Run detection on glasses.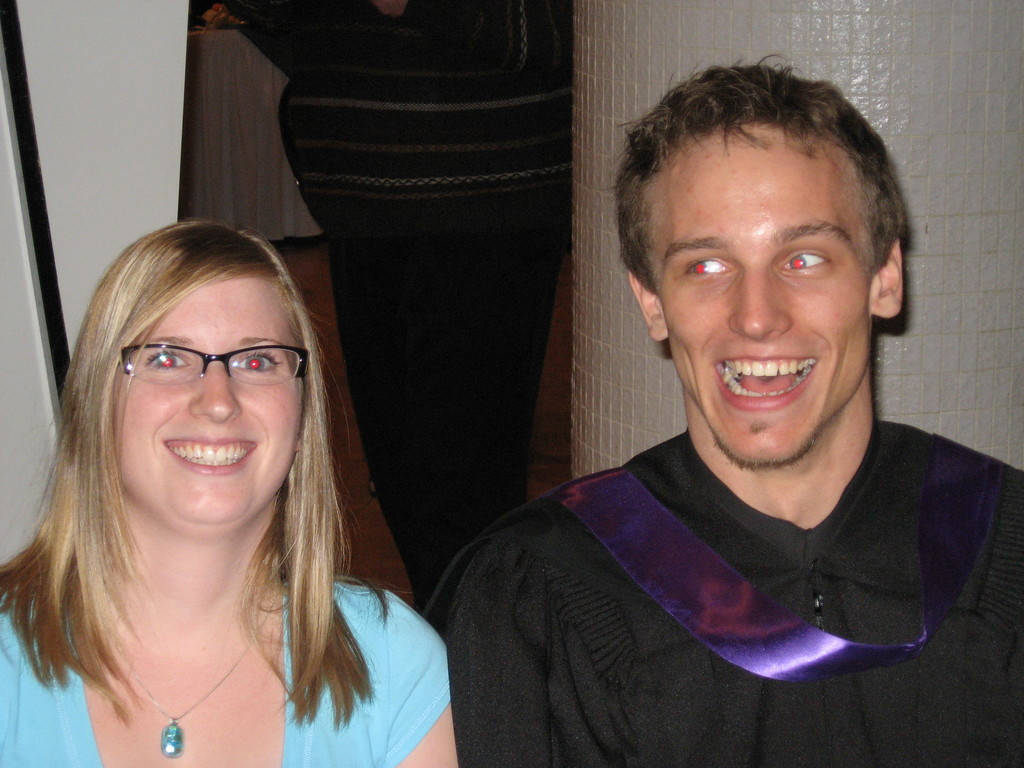
Result: bbox=[117, 341, 312, 389].
